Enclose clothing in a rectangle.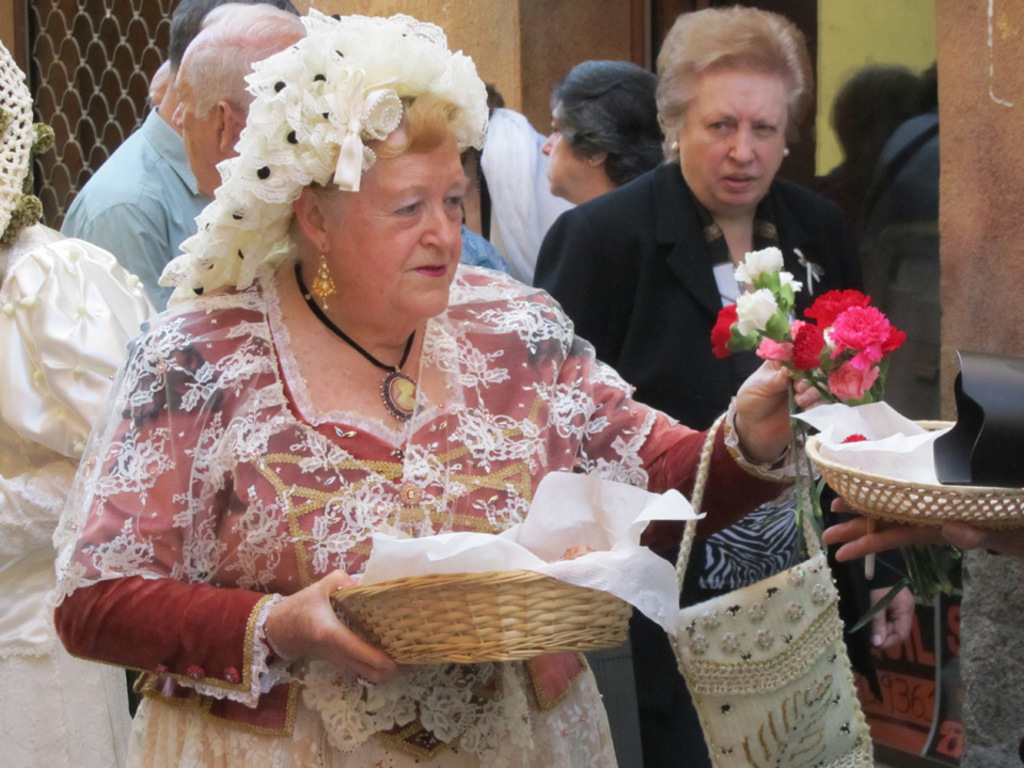
rect(65, 275, 729, 767).
